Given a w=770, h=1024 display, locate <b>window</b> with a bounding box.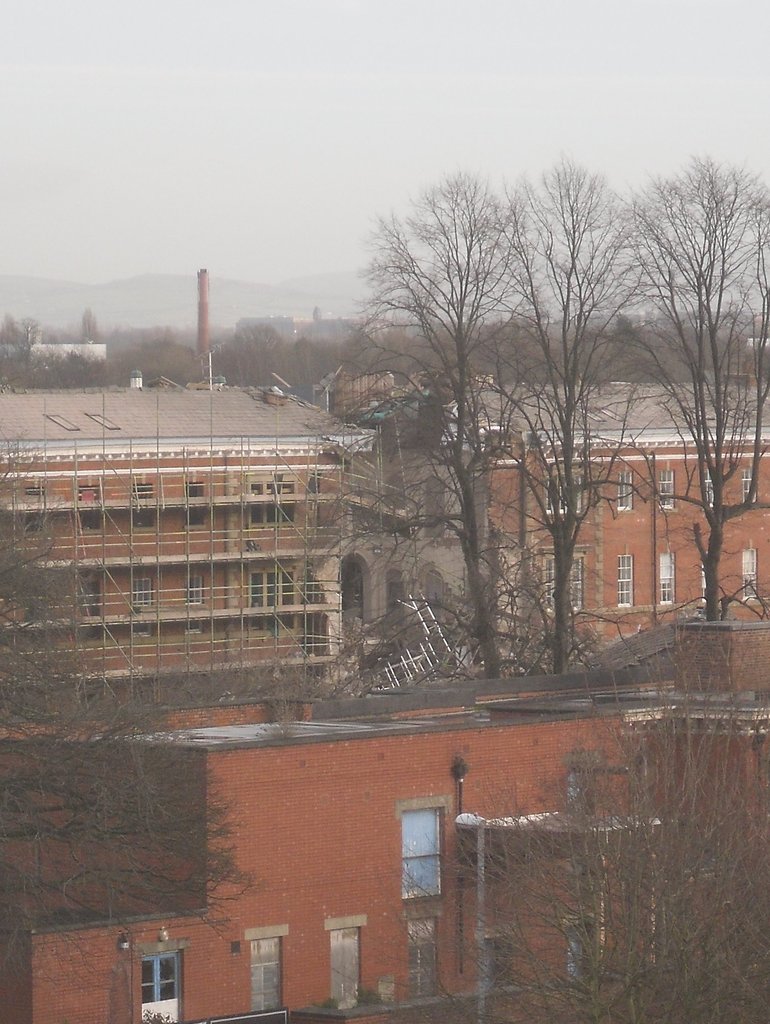
Located: bbox=[325, 926, 356, 1019].
